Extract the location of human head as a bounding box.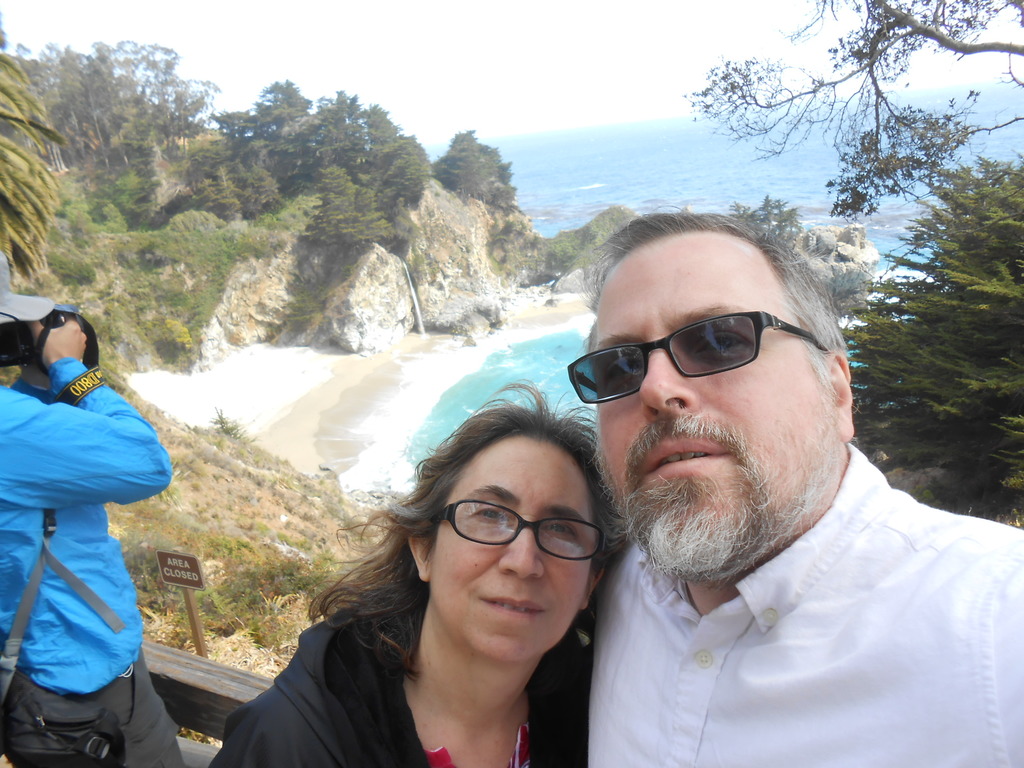
[563, 209, 863, 579].
